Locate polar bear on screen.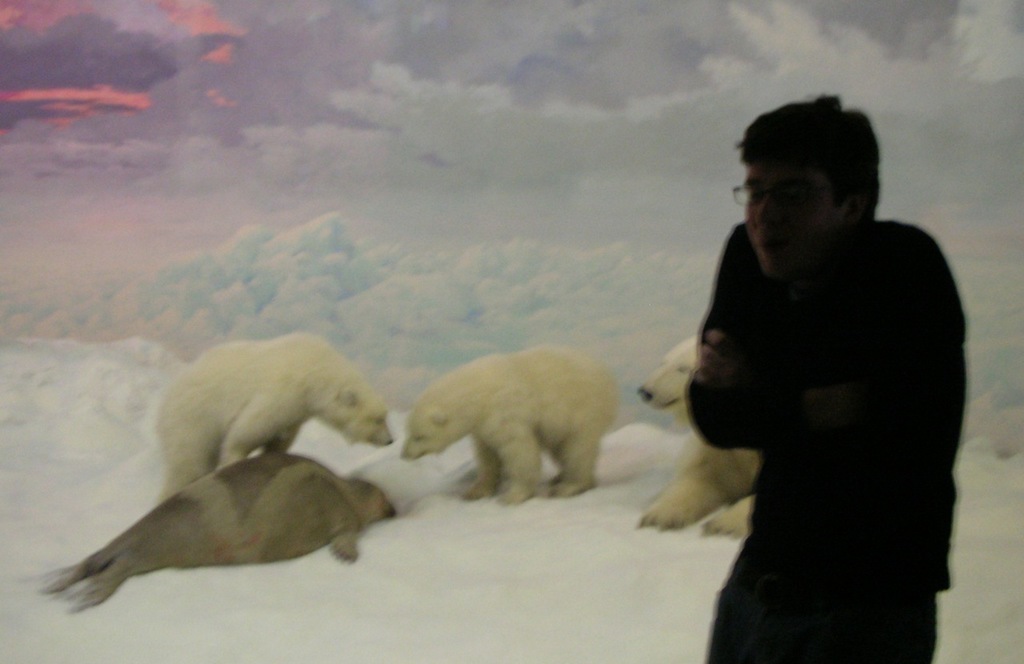
On screen at rect(632, 334, 758, 537).
